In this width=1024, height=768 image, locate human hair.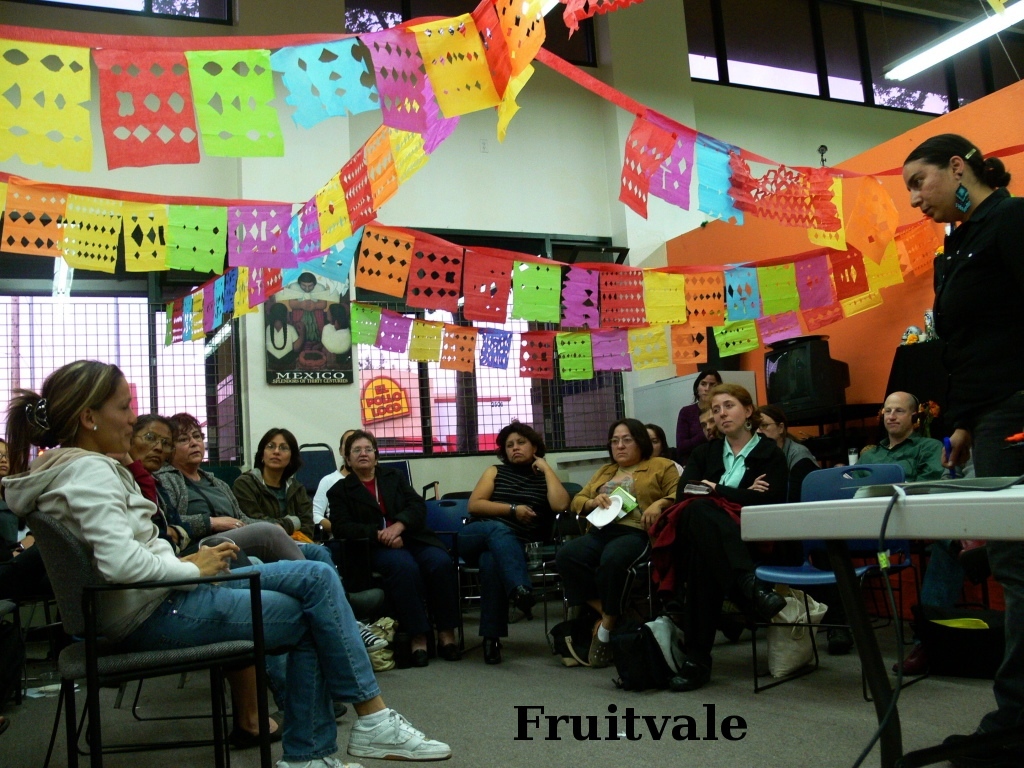
Bounding box: 606,412,652,466.
